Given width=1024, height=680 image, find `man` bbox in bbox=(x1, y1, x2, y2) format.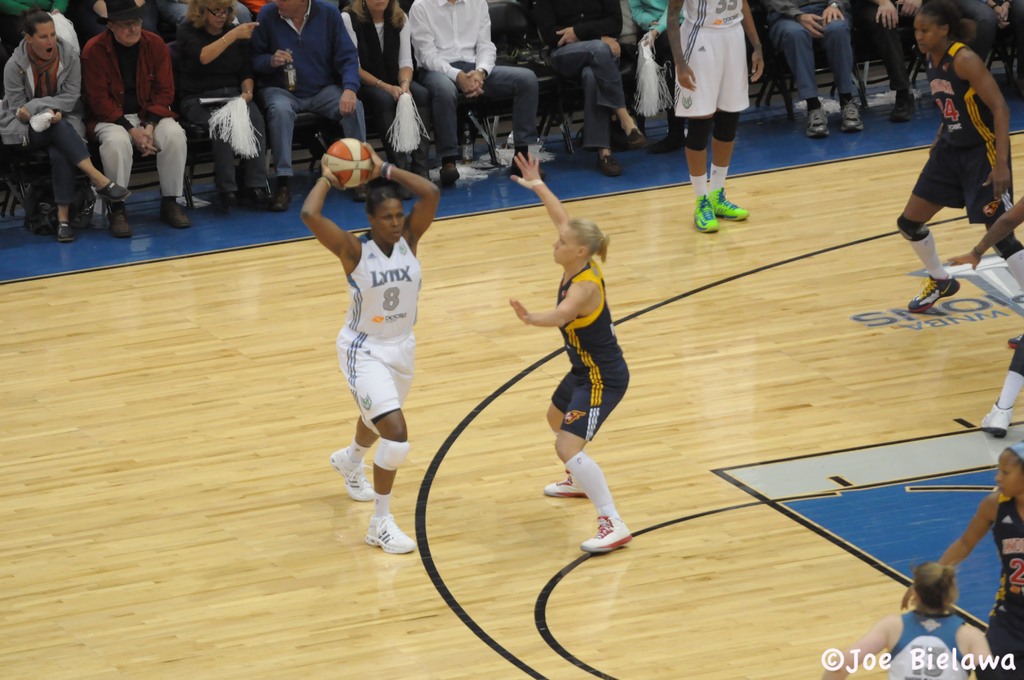
bbox=(250, 0, 378, 218).
